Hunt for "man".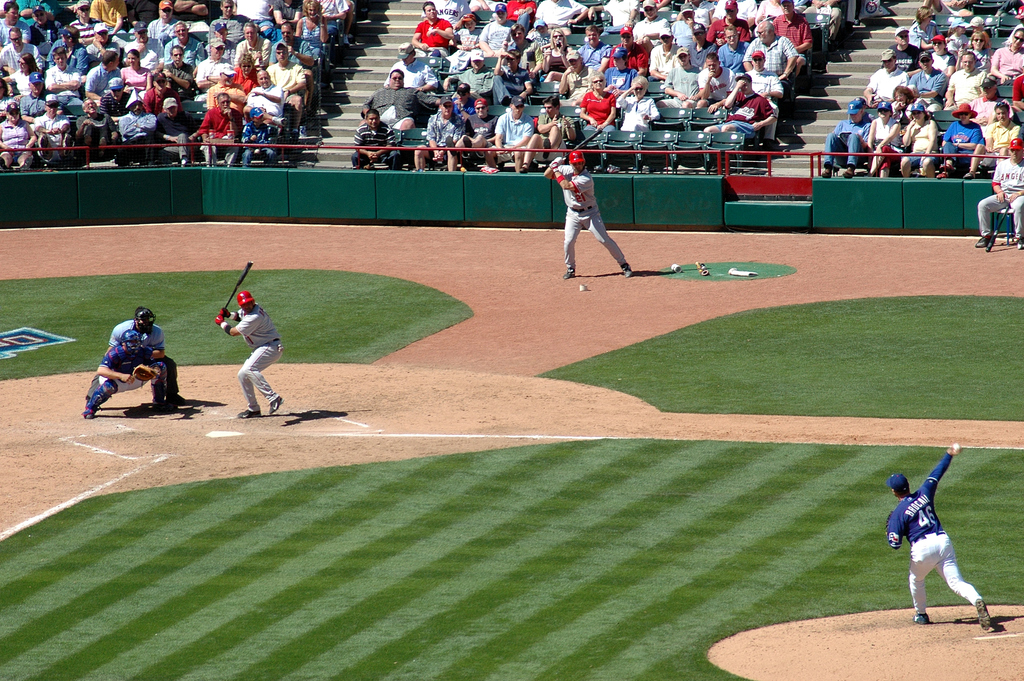
Hunted down at locate(68, 0, 101, 45).
